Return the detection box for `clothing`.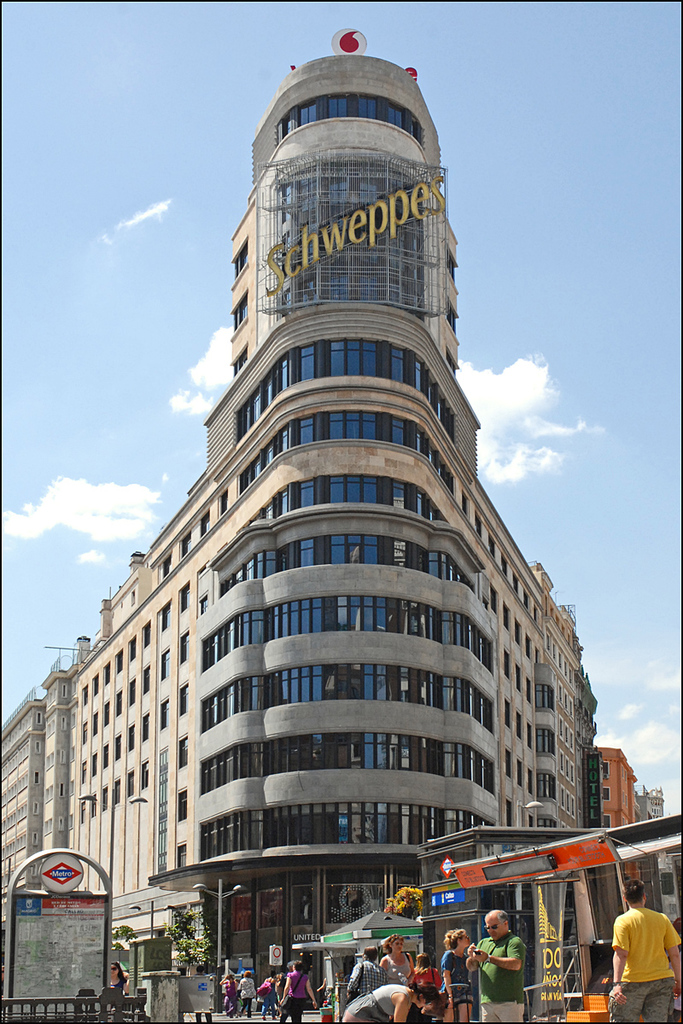
{"x1": 277, "y1": 962, "x2": 314, "y2": 1023}.
